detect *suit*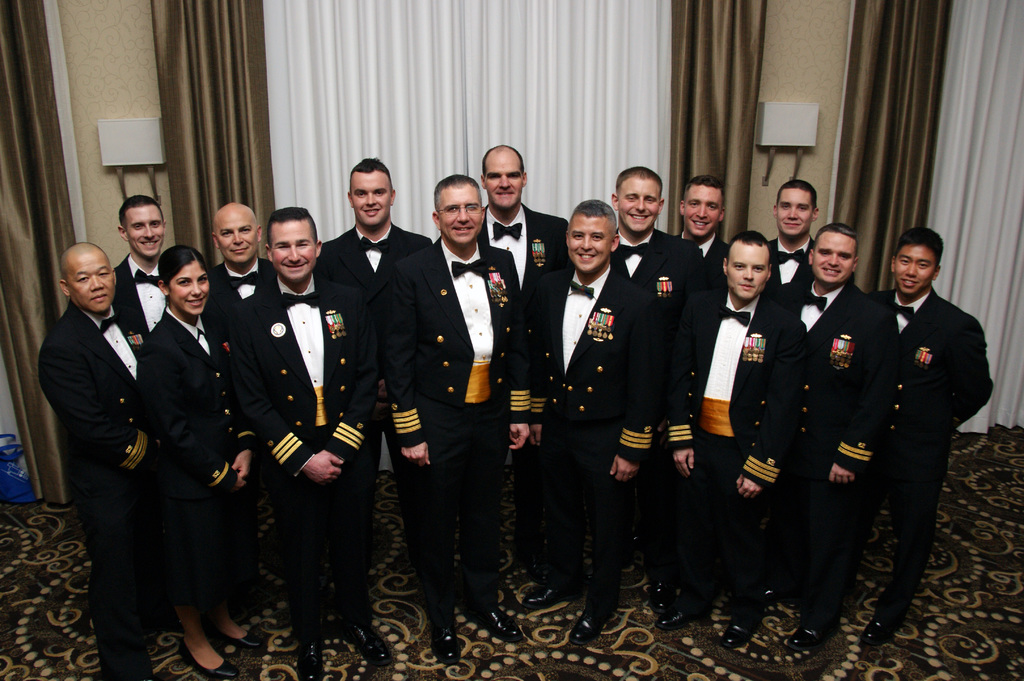
479:204:570:300
